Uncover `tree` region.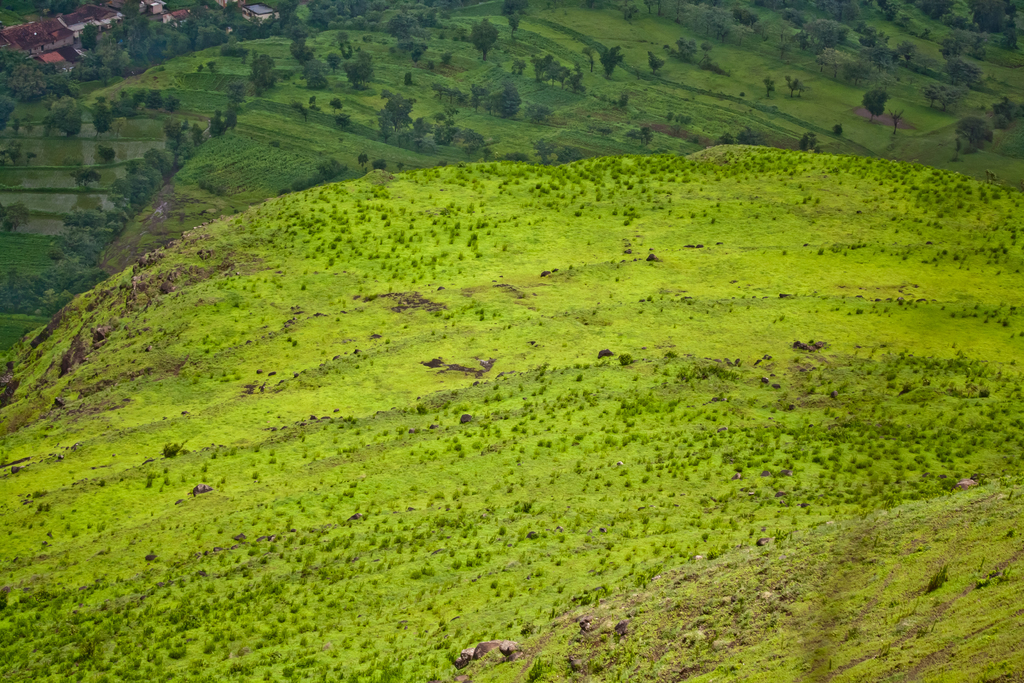
Uncovered: left=886, top=111, right=904, bottom=135.
